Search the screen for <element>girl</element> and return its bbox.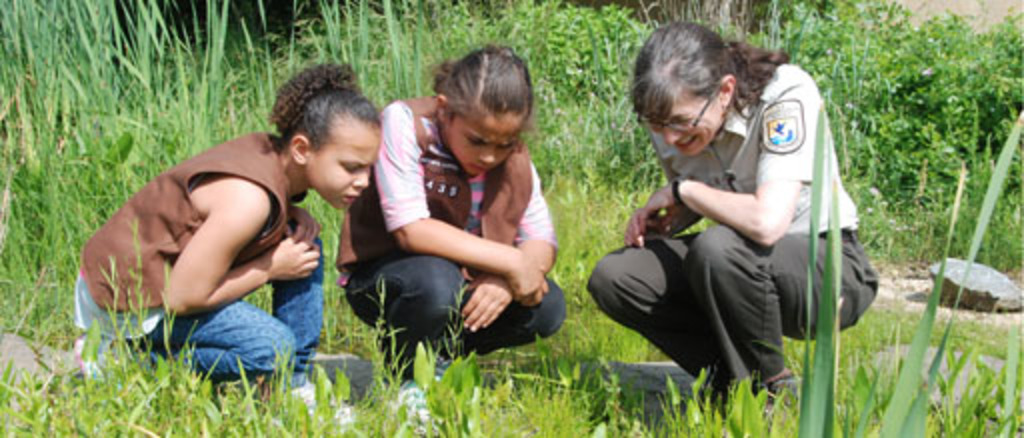
Found: box(72, 54, 390, 416).
